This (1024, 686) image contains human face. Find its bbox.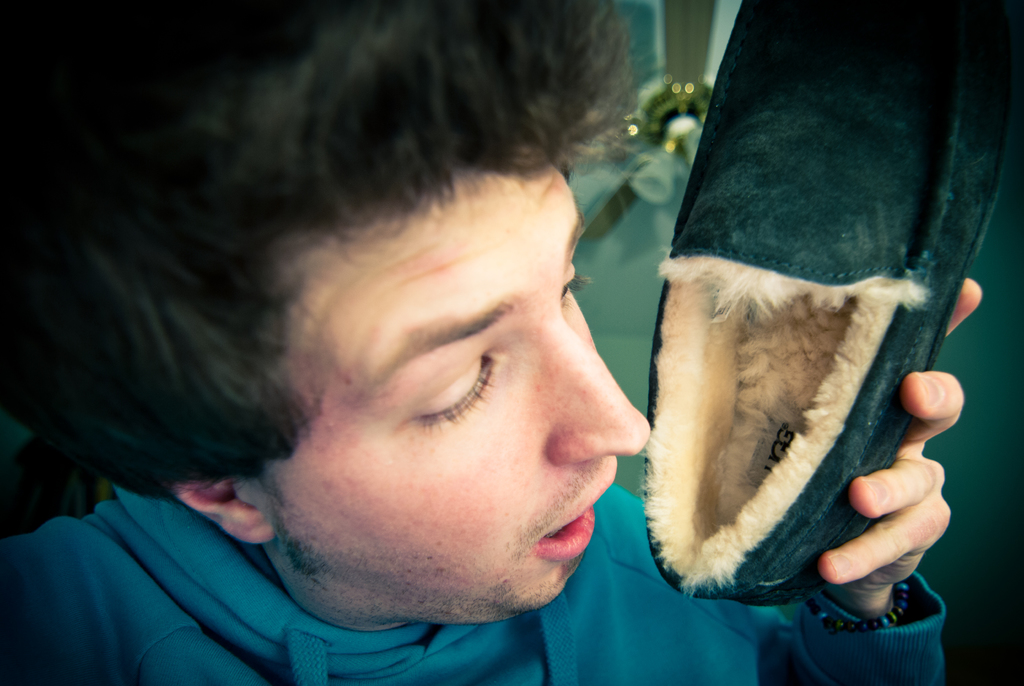
[left=237, top=165, right=644, bottom=629].
